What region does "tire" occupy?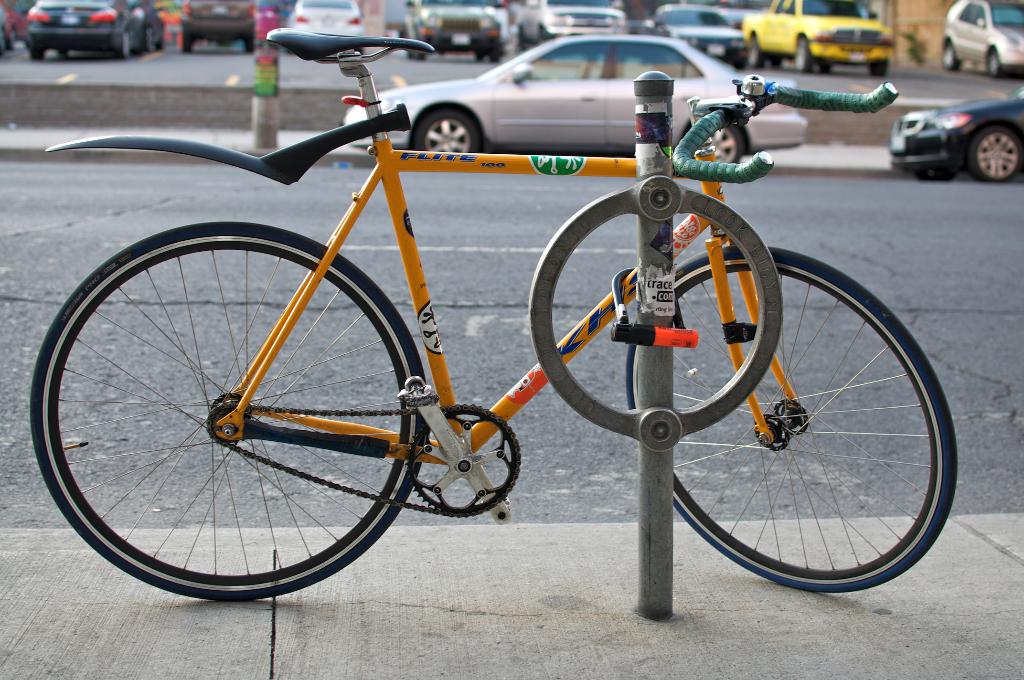
796/35/817/72.
